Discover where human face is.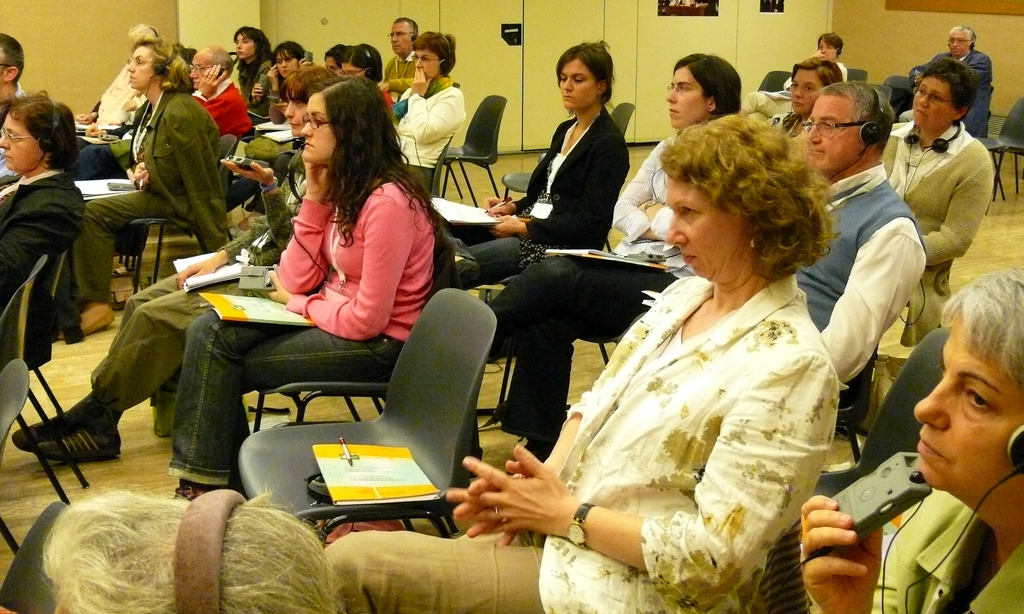
Discovered at BBox(127, 44, 152, 88).
